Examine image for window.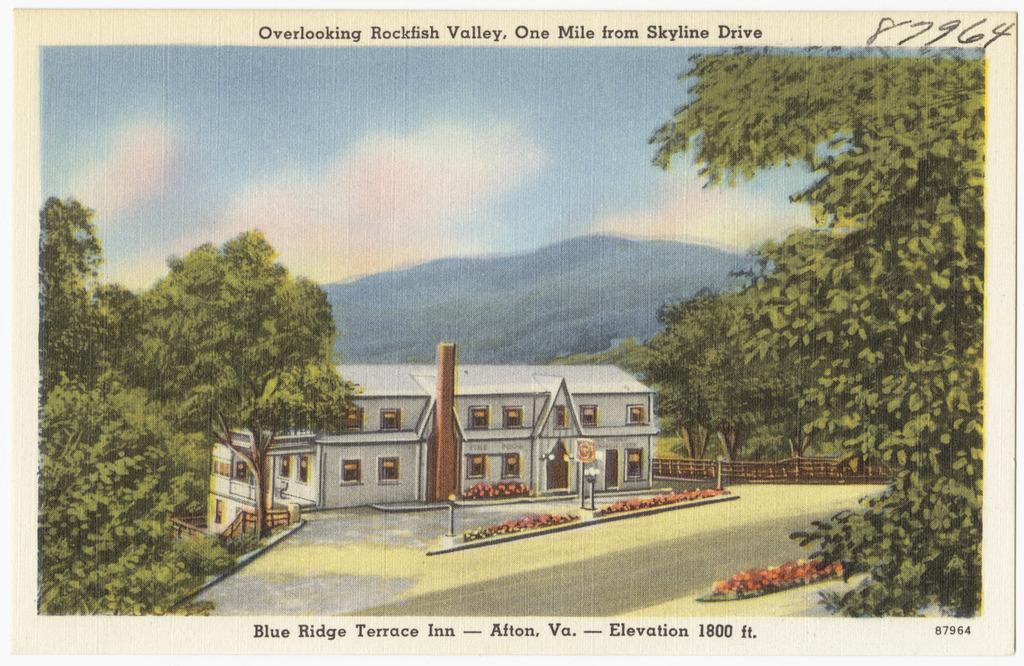
Examination result: bbox(338, 409, 367, 433).
